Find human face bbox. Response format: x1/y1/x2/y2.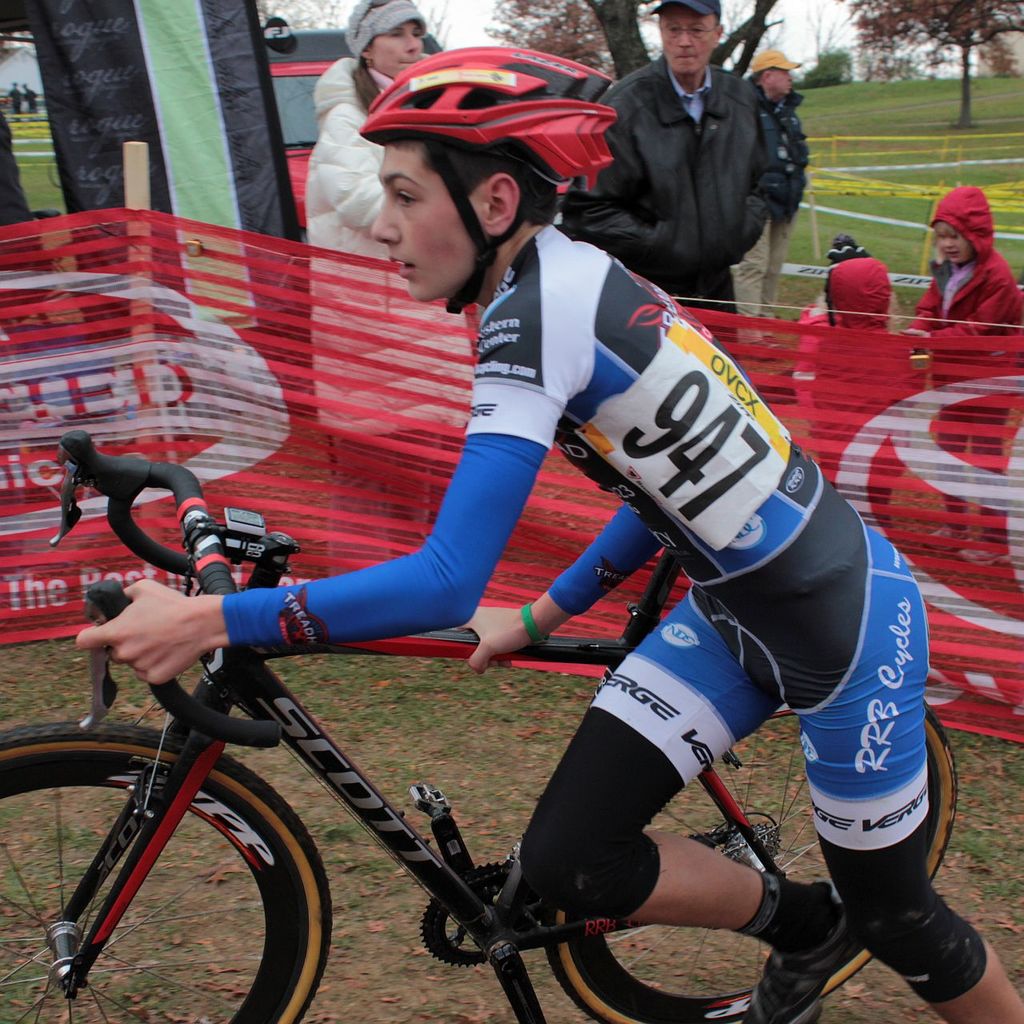
371/22/421/77.
